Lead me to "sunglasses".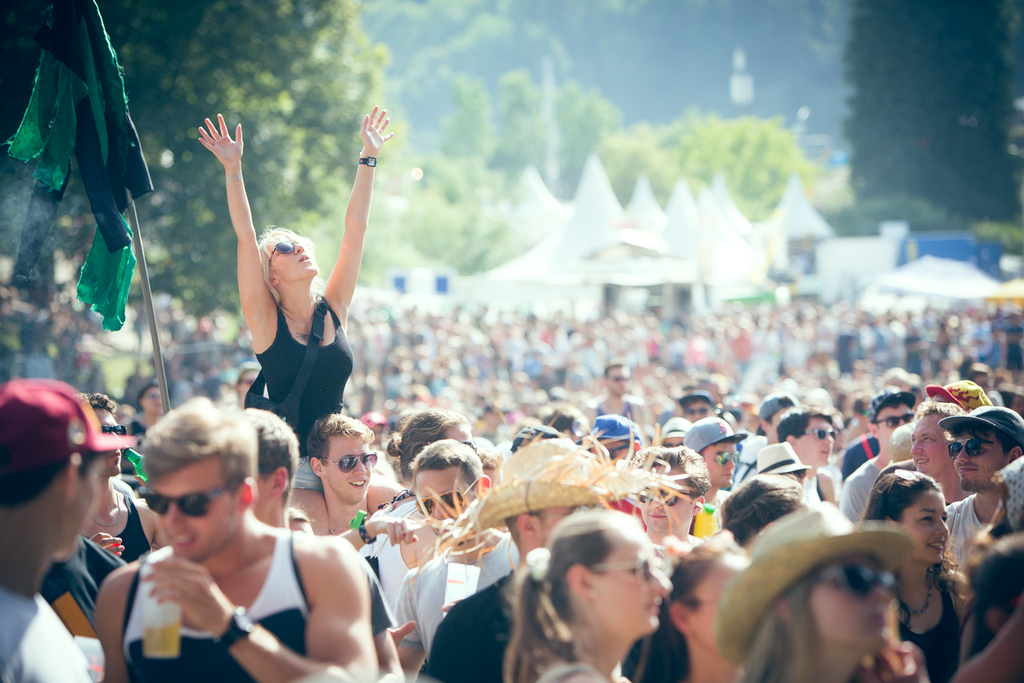
Lead to 141,487,230,521.
